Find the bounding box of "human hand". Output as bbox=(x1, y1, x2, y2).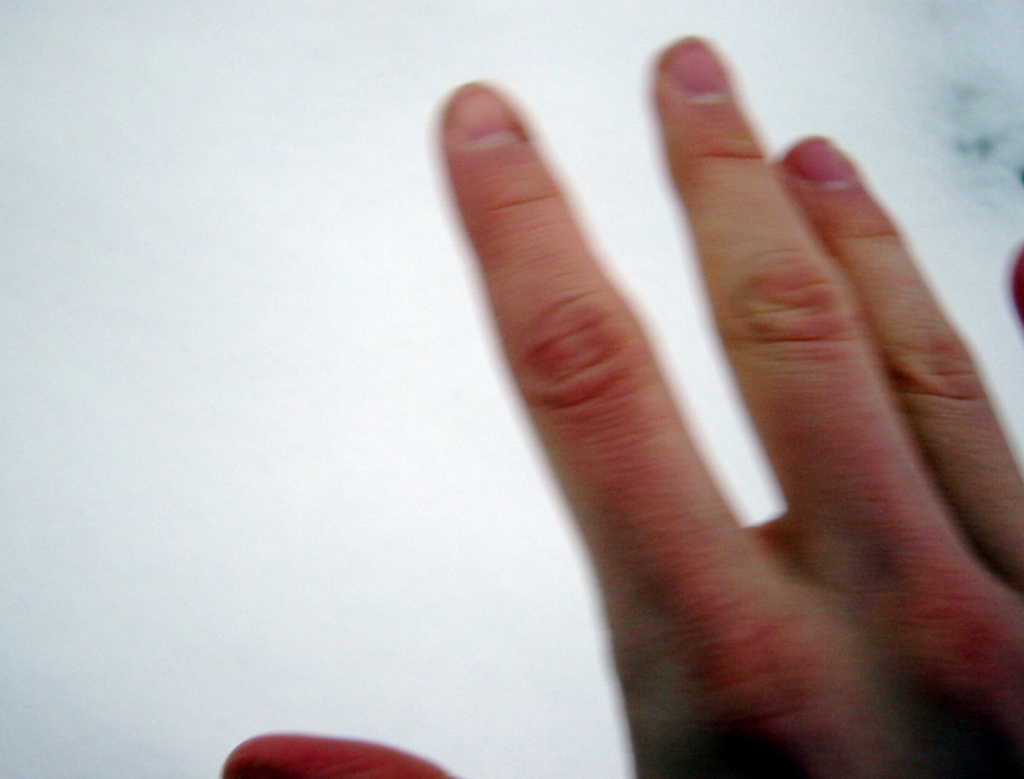
bbox=(217, 29, 1023, 778).
